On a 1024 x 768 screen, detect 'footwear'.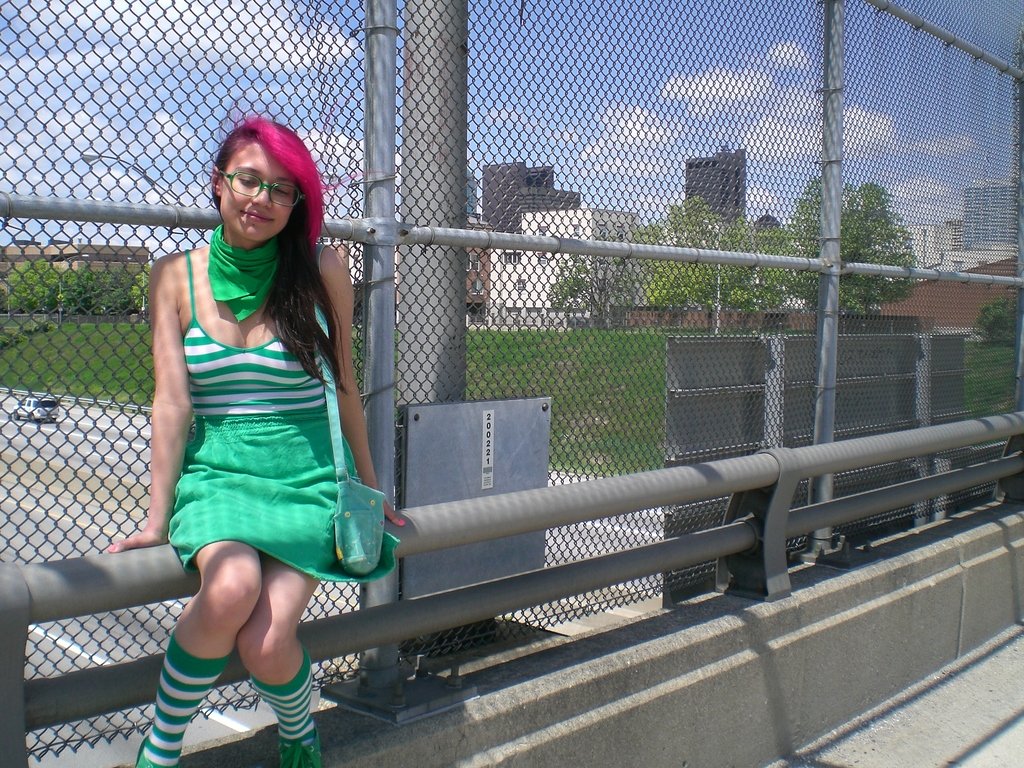
[273,728,323,767].
